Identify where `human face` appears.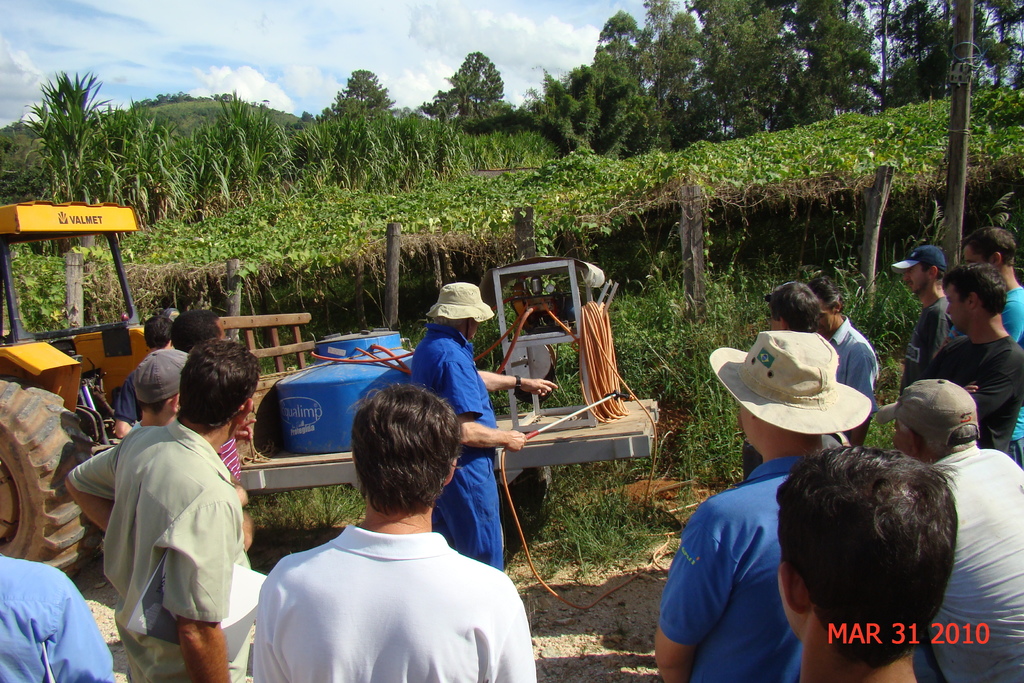
Appears at rect(945, 276, 967, 330).
